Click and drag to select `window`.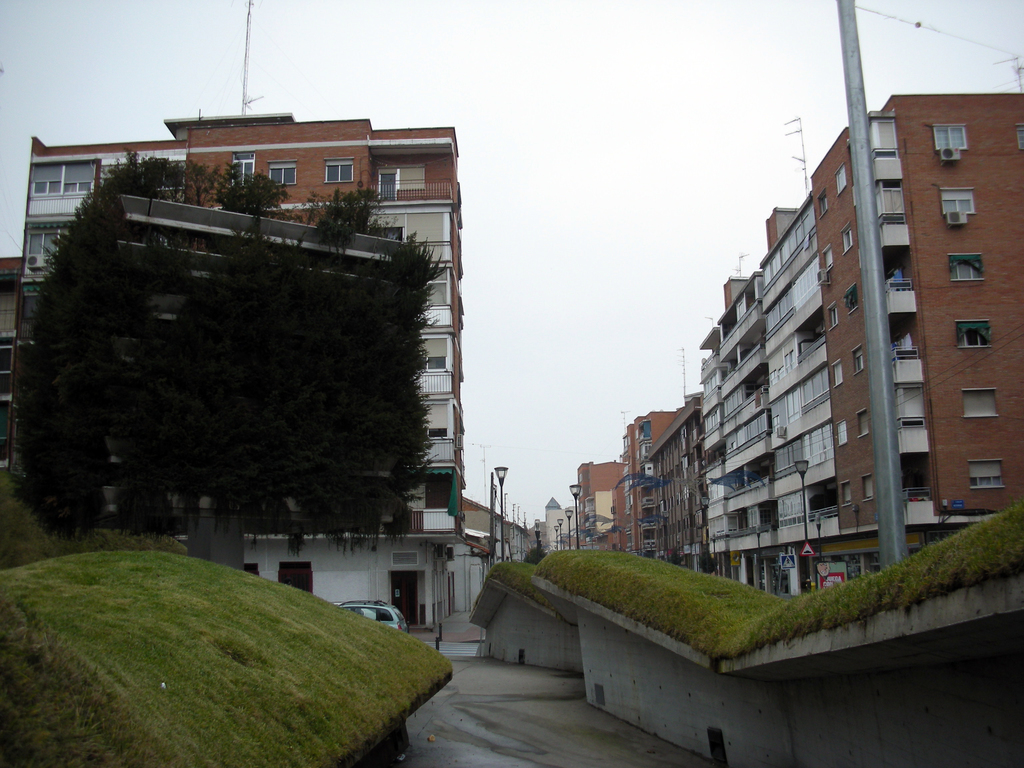
Selection: <box>268,162,298,188</box>.
